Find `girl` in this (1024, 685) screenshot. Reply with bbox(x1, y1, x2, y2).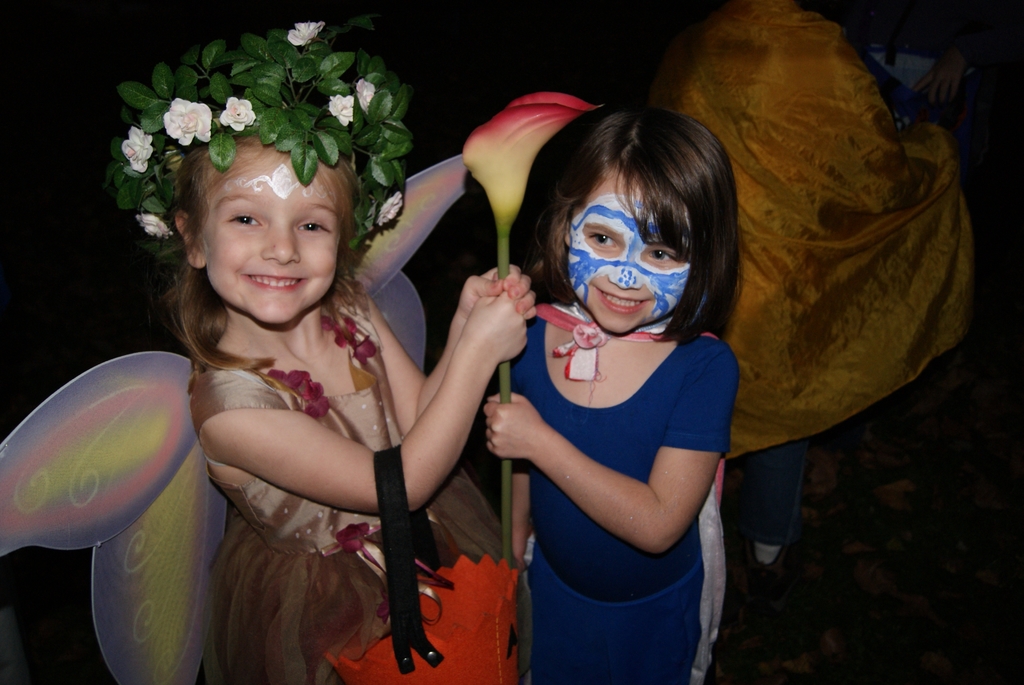
bbox(109, 18, 534, 684).
